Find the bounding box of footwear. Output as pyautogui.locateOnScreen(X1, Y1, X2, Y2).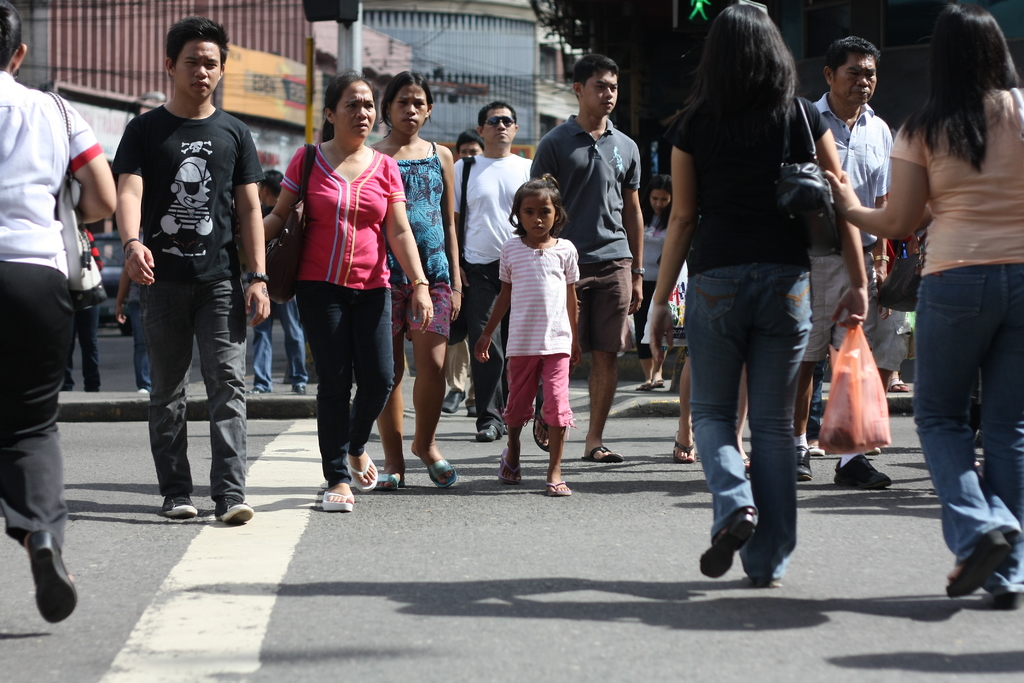
pyautogui.locateOnScreen(245, 386, 264, 391).
